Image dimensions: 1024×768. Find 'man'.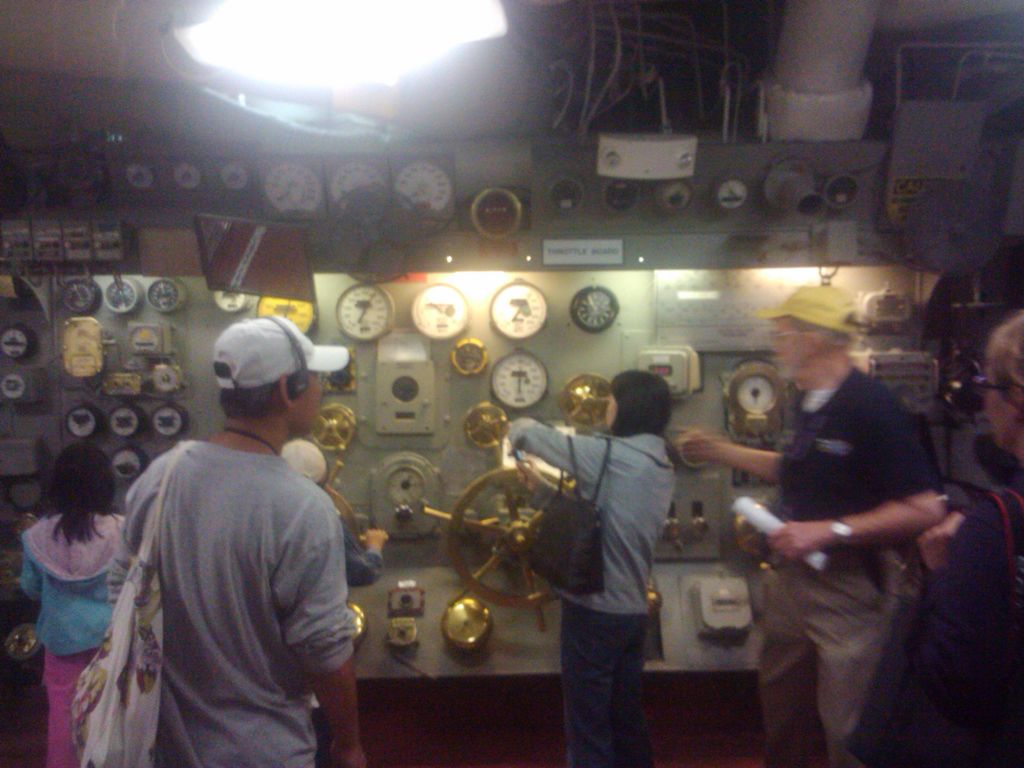
bbox=(912, 319, 1023, 767).
